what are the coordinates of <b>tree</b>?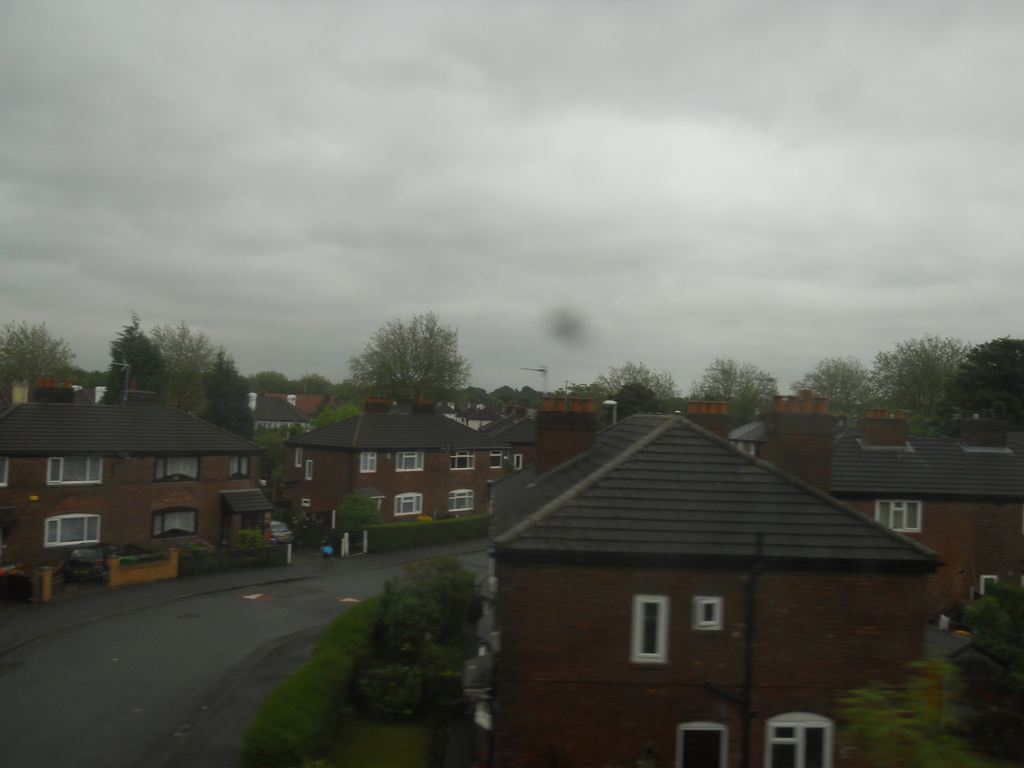
248,373,292,397.
